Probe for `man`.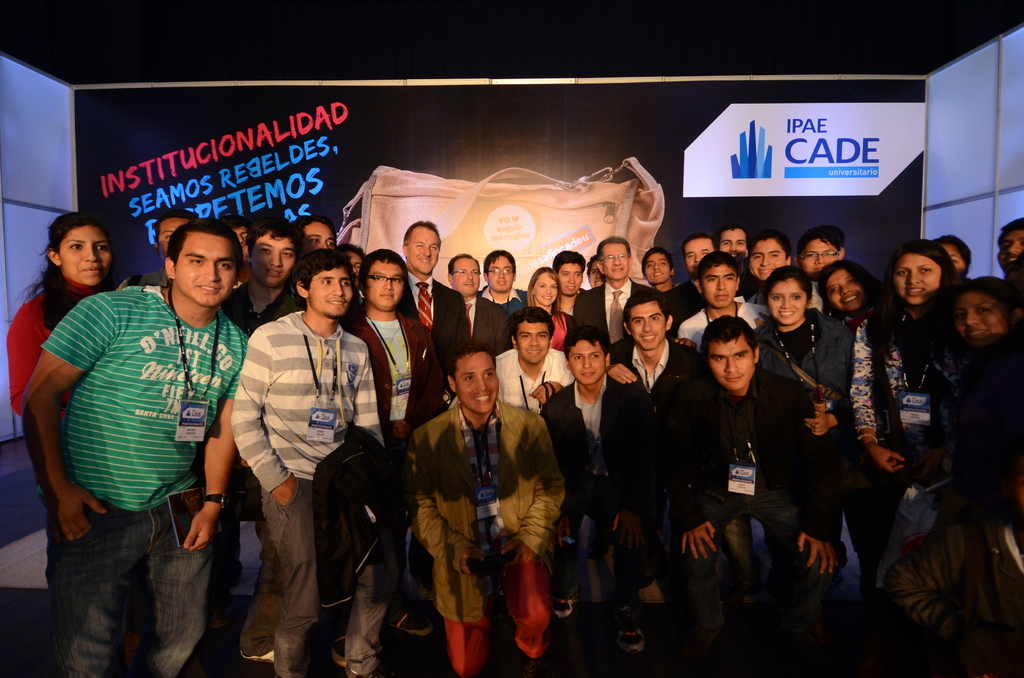
Probe result: l=572, t=234, r=656, b=344.
